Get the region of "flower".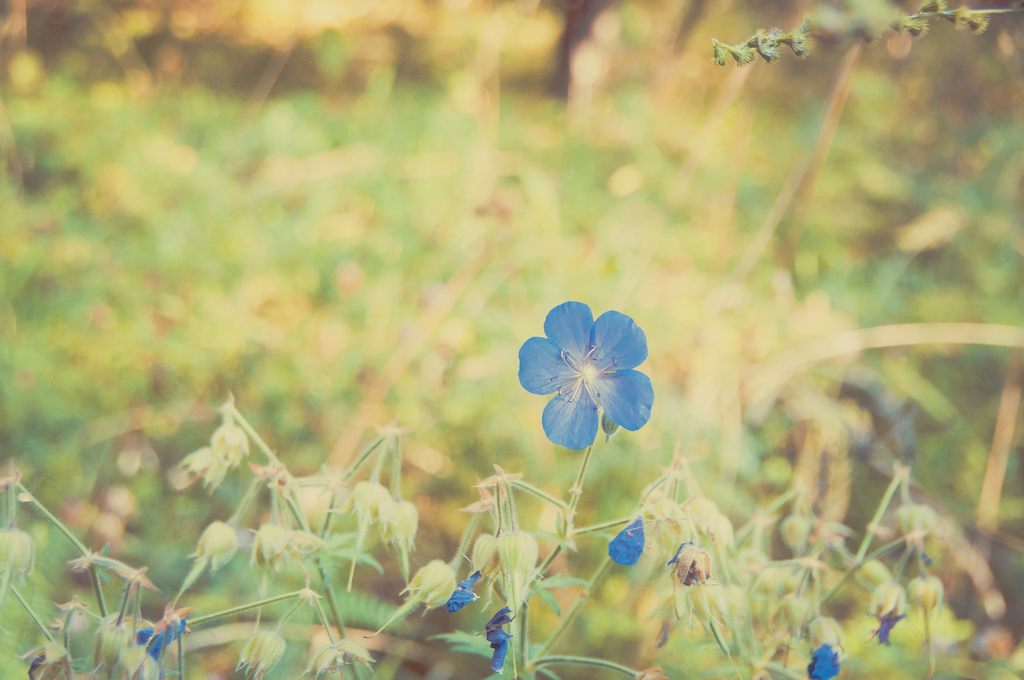
box=[299, 634, 380, 679].
